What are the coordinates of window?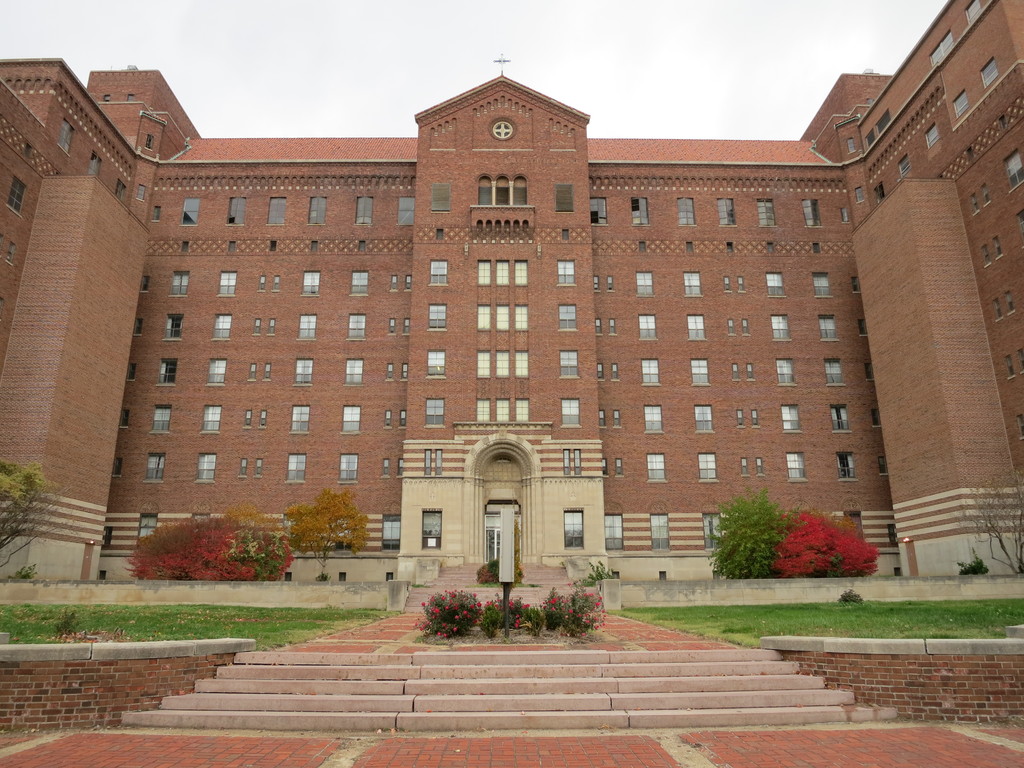
locate(640, 316, 652, 342).
